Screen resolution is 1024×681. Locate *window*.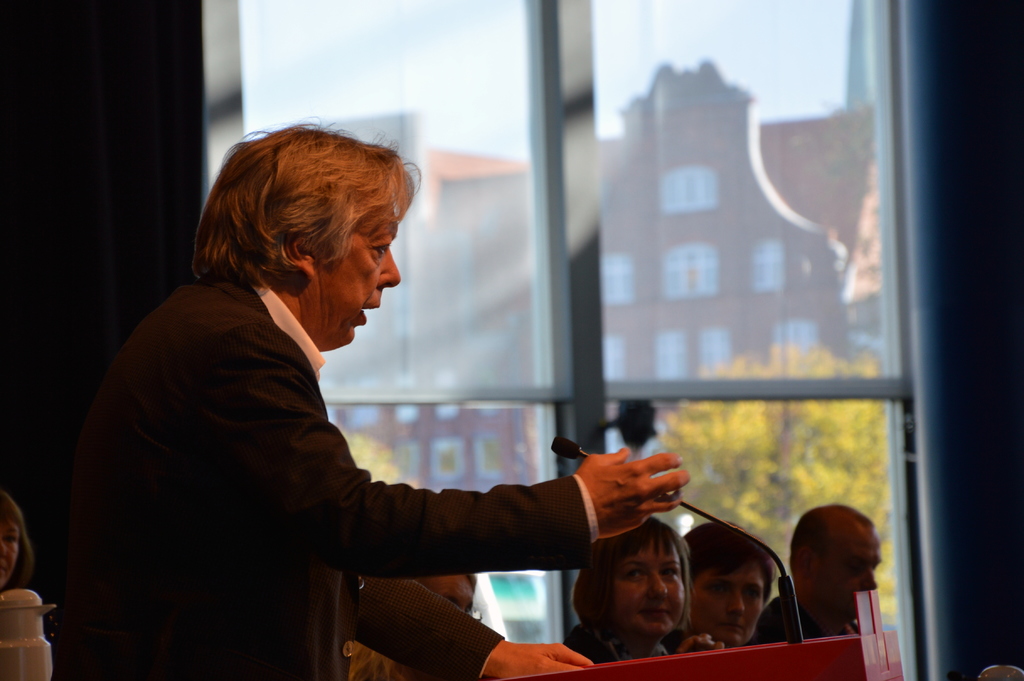
(x1=791, y1=329, x2=819, y2=363).
